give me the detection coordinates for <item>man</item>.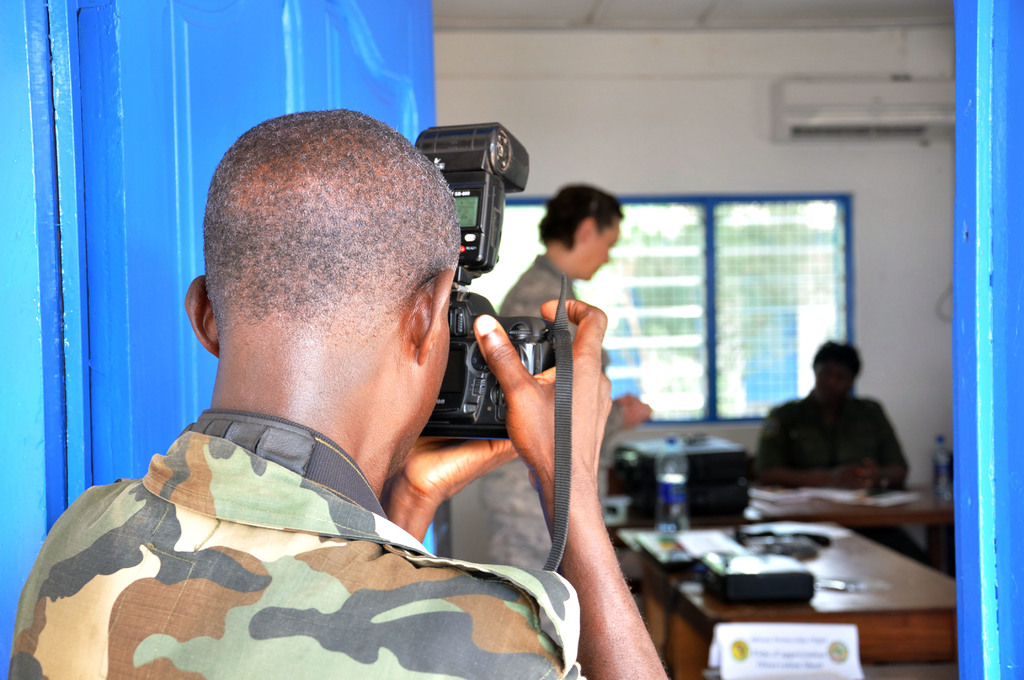
bbox(61, 115, 632, 673).
